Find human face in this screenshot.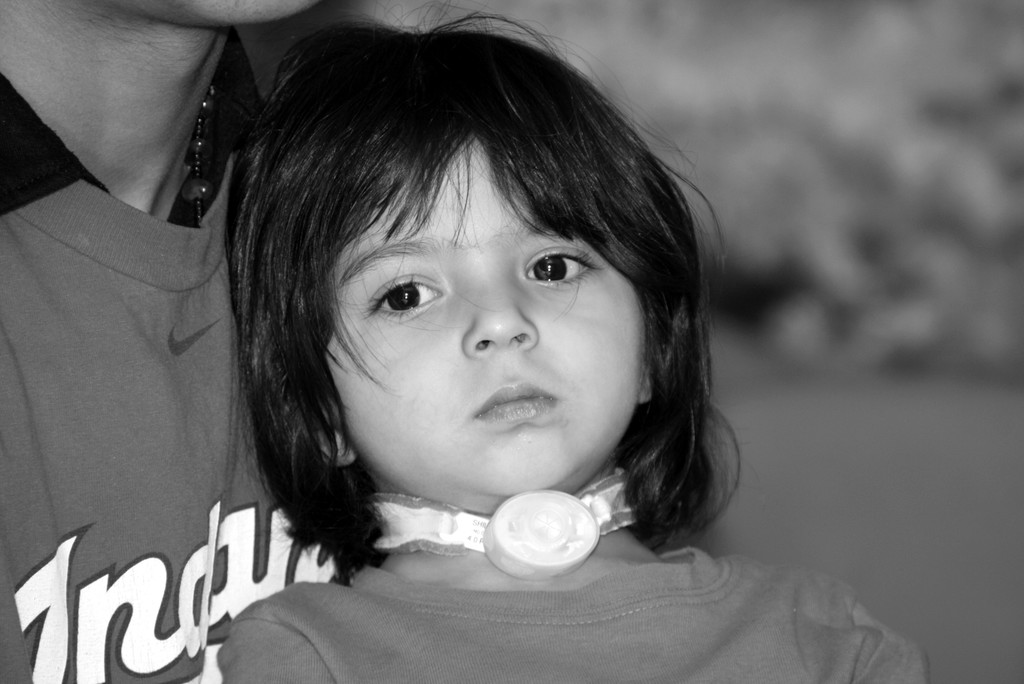
The bounding box for human face is locate(323, 131, 649, 495).
